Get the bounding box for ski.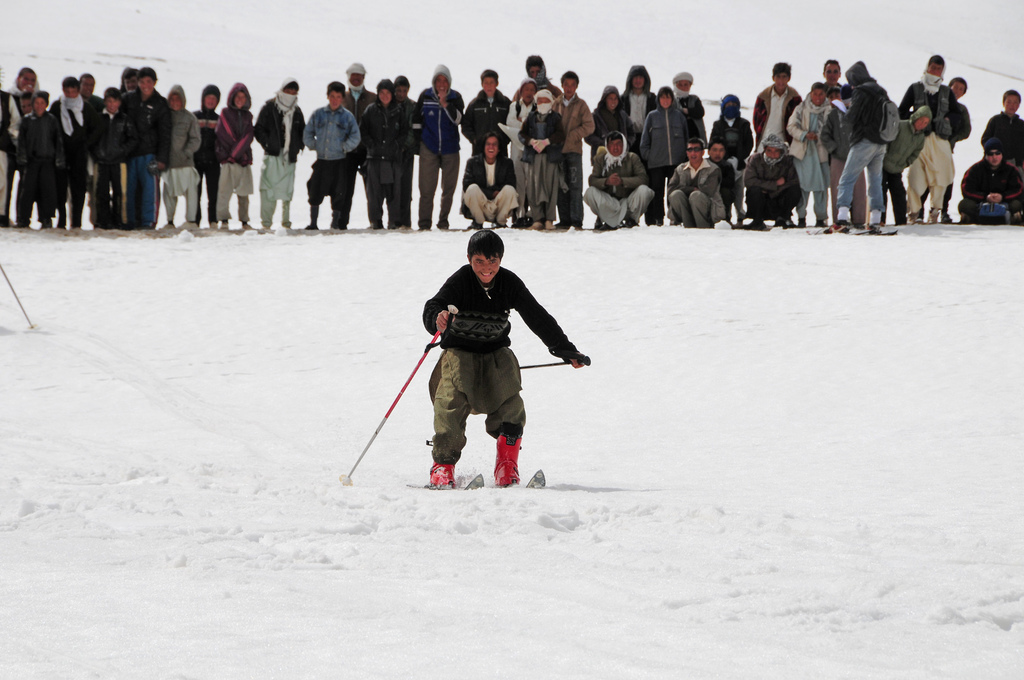
bbox(417, 466, 479, 494).
